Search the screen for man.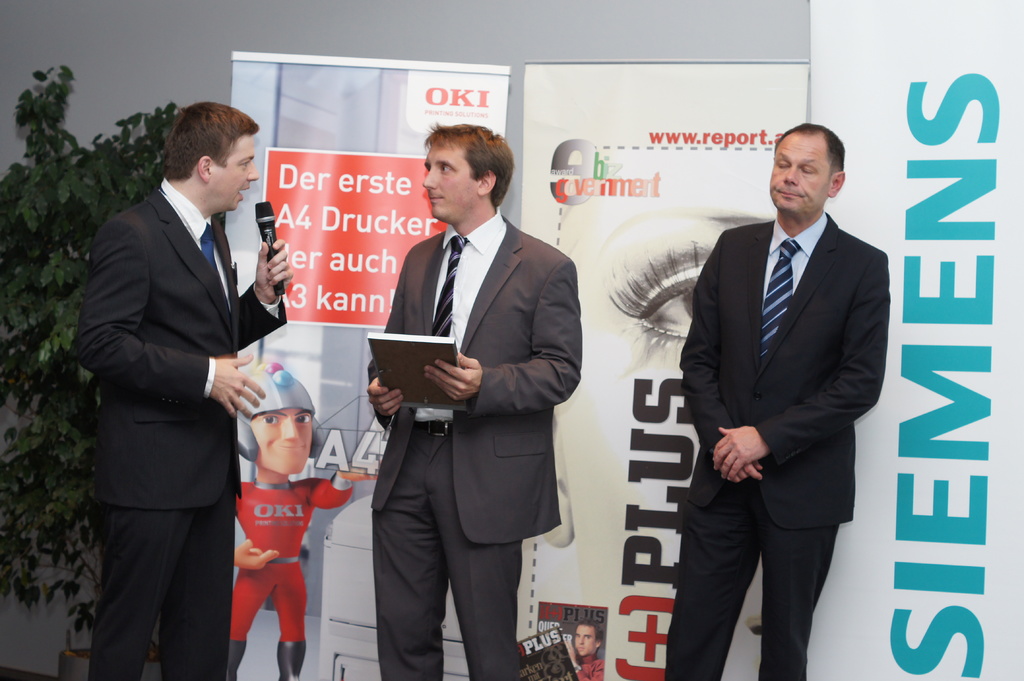
Found at select_region(73, 99, 295, 680).
